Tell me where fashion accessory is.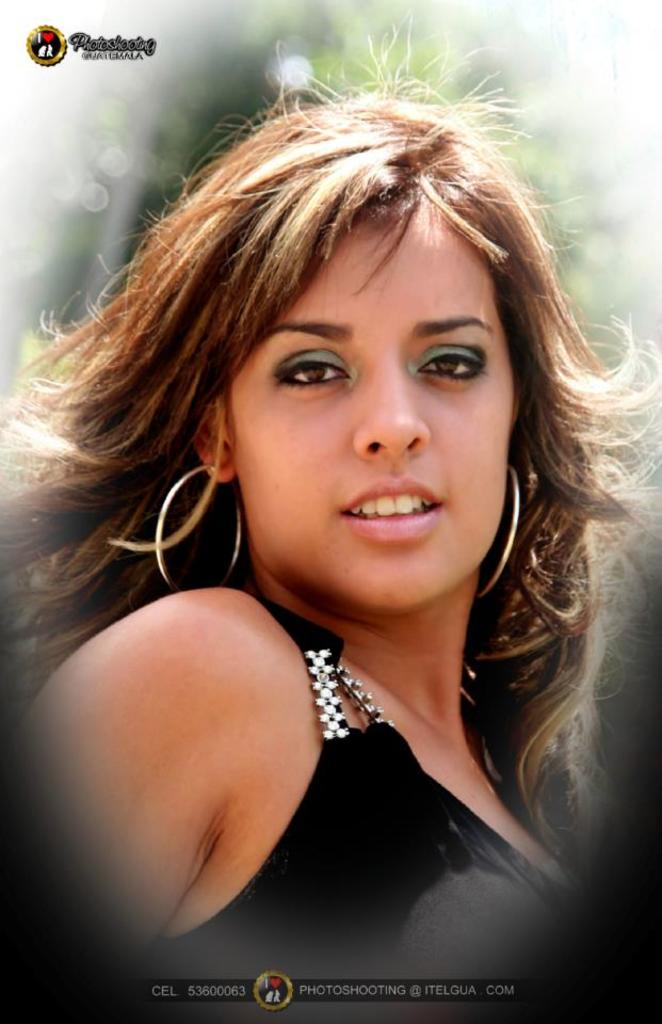
fashion accessory is at 481/457/534/619.
